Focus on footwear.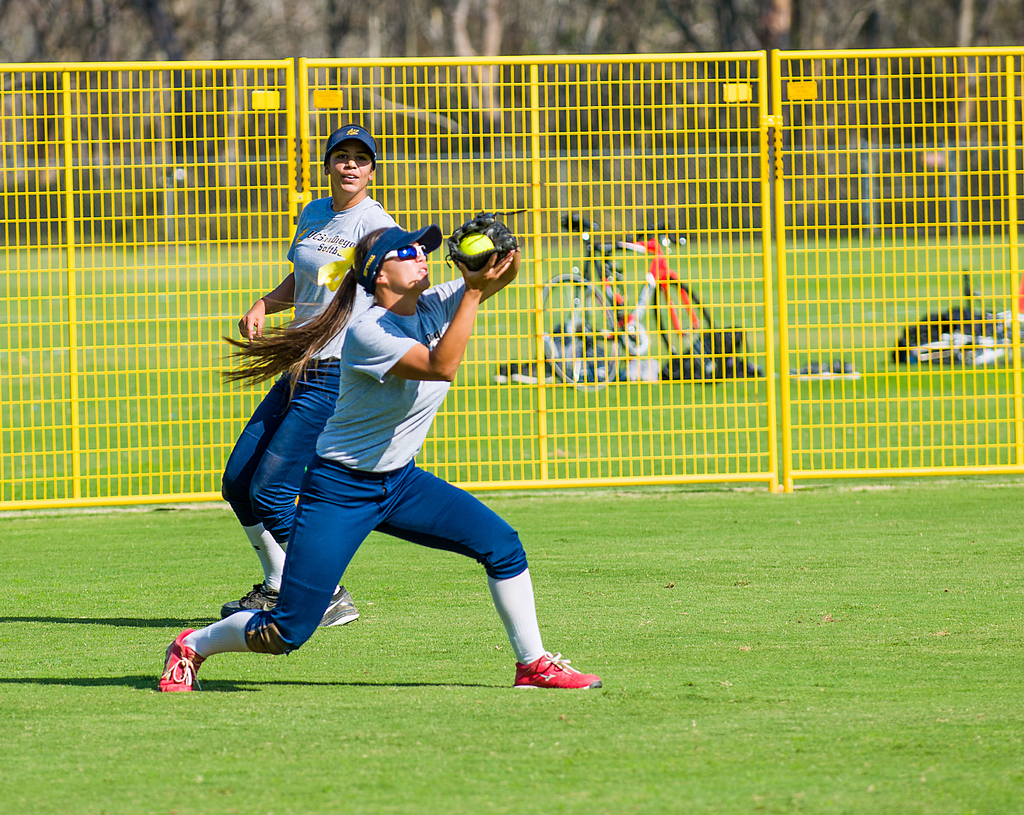
Focused at 495/360/516/383.
